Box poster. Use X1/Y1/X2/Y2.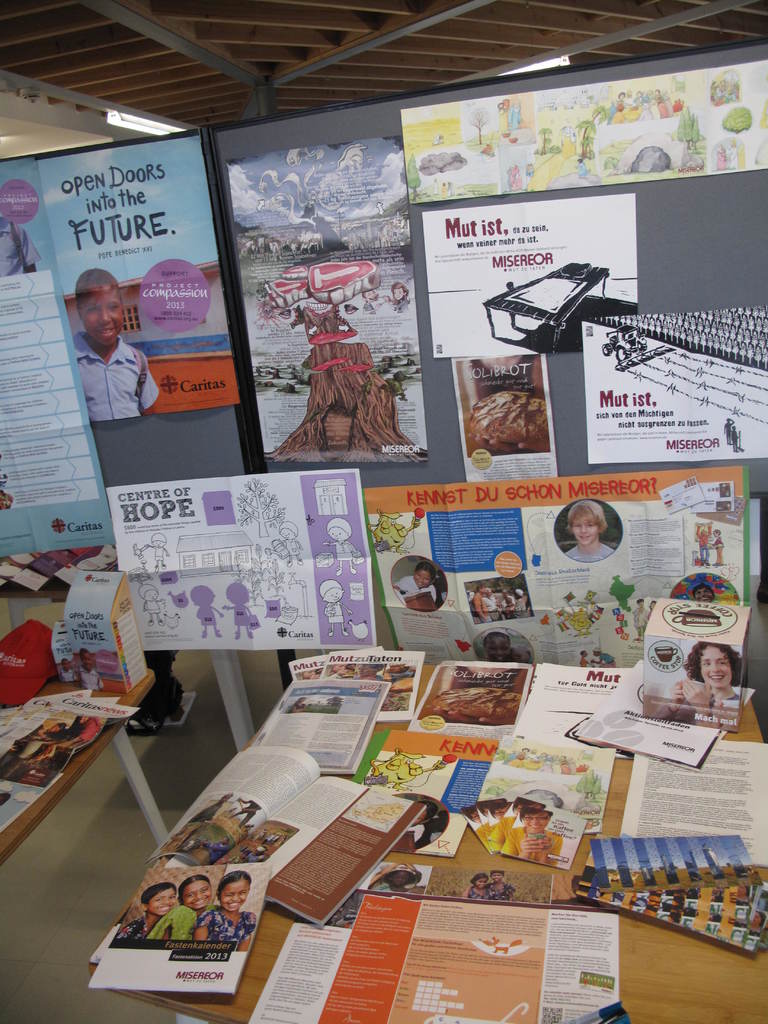
366/463/739/666.
